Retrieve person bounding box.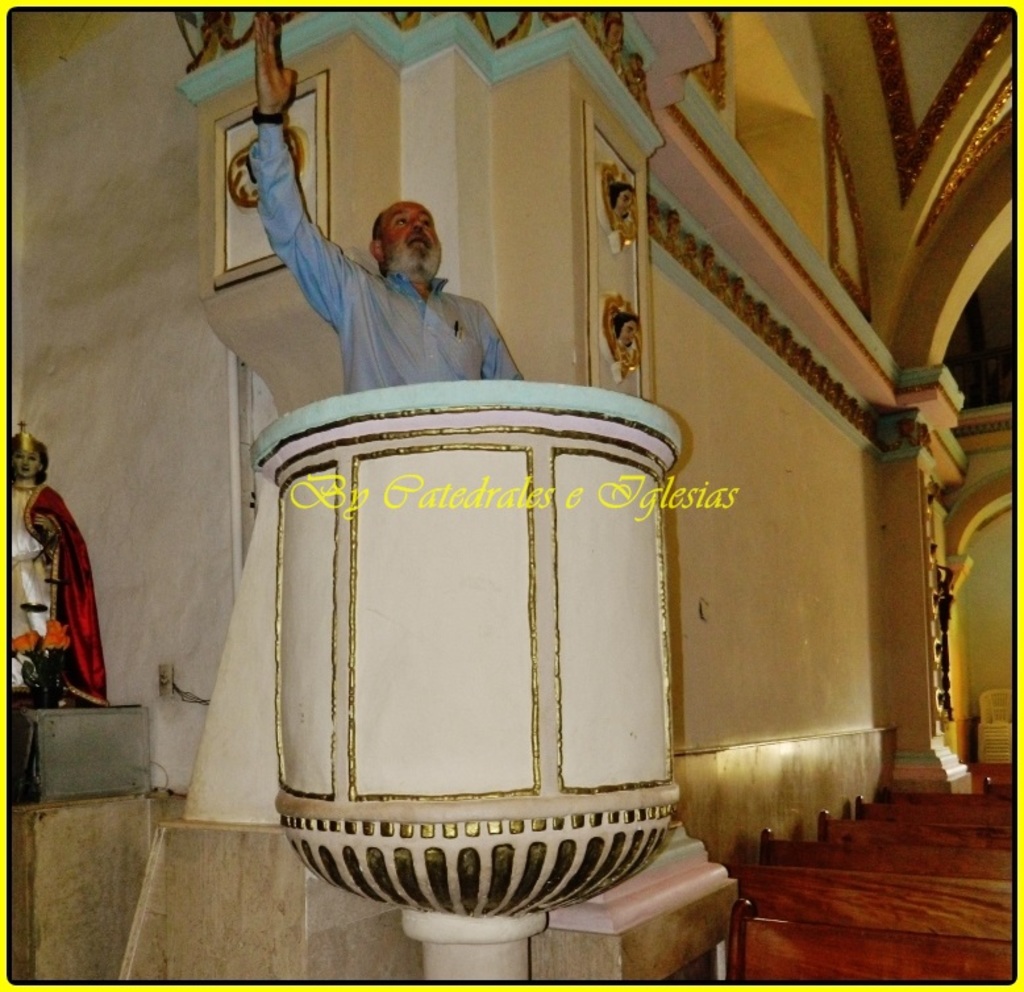
Bounding box: left=249, top=0, right=534, bottom=388.
